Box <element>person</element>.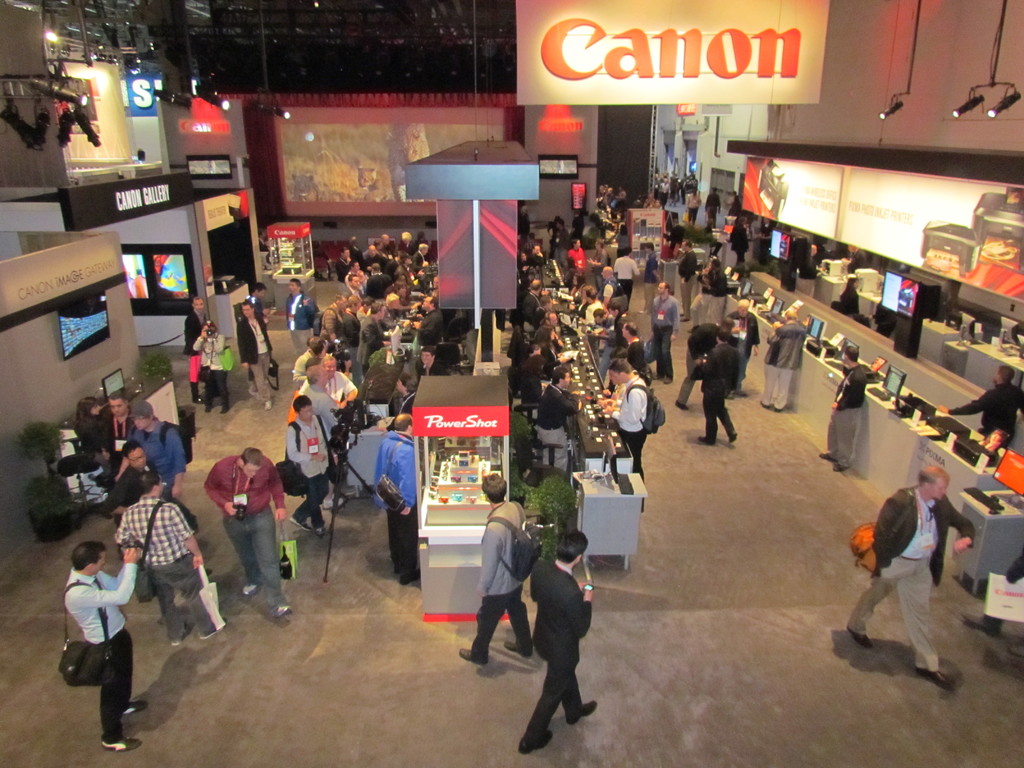
(left=534, top=363, right=591, bottom=477).
